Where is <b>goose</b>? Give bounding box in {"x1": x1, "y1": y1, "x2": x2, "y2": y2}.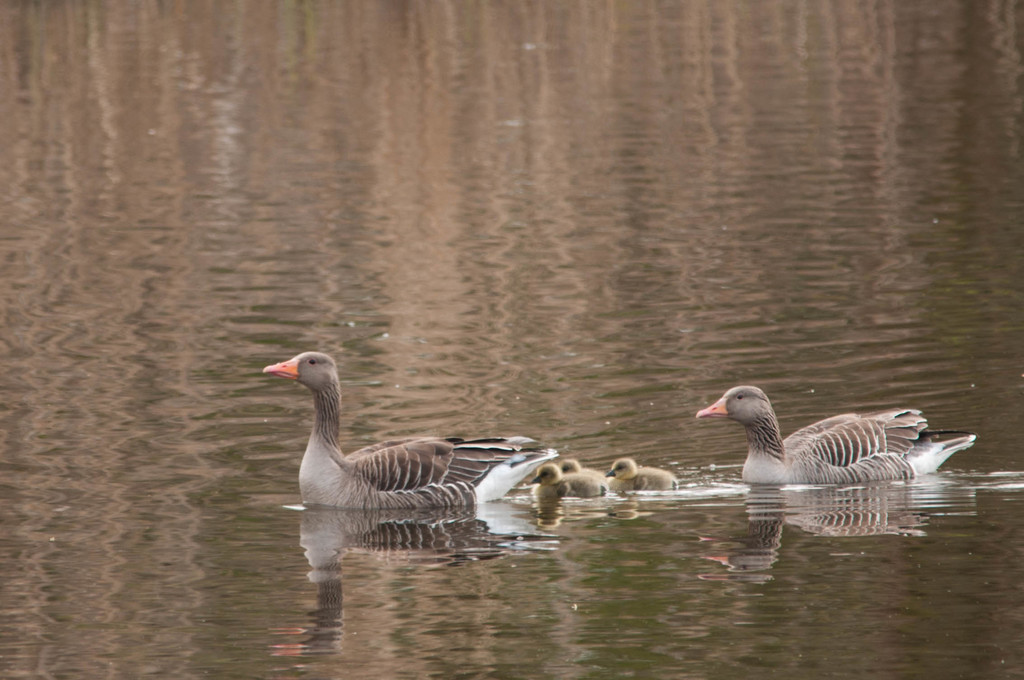
{"x1": 557, "y1": 459, "x2": 605, "y2": 475}.
